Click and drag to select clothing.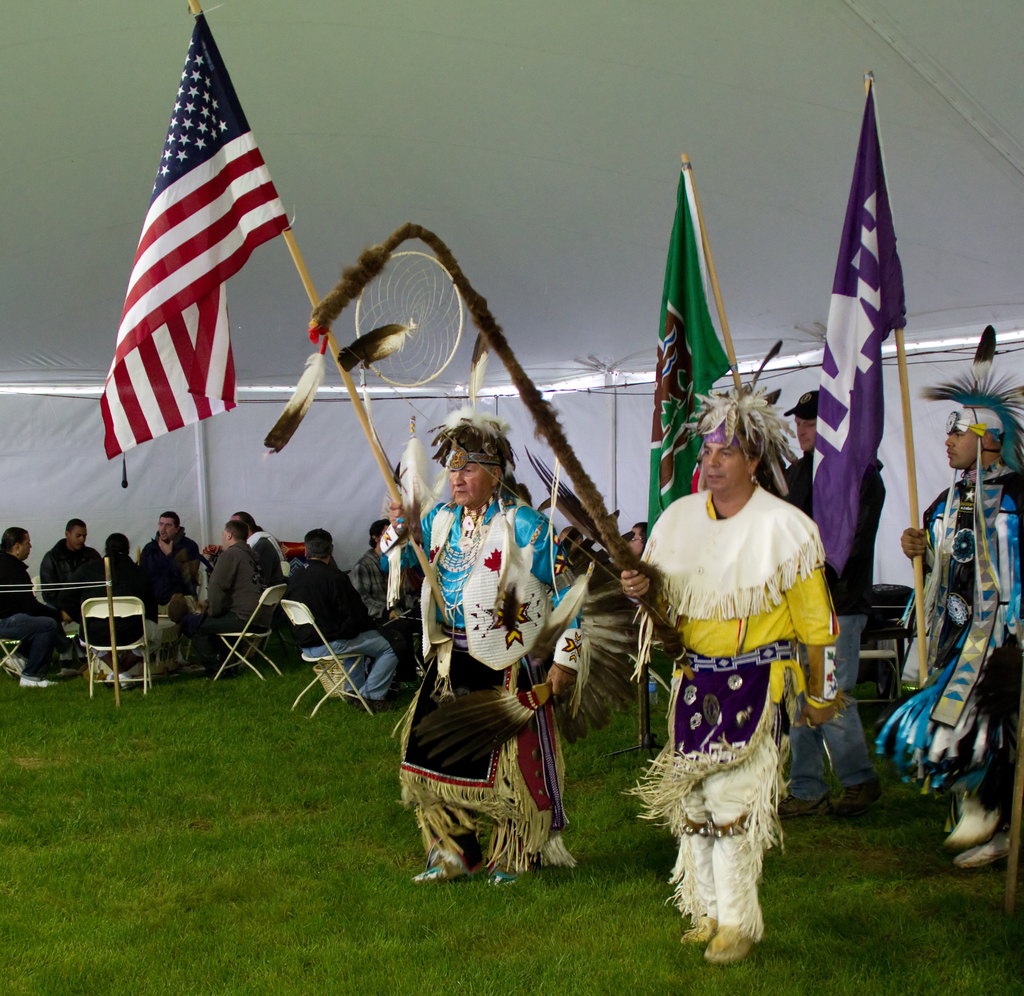
Selection: (left=775, top=454, right=886, bottom=800).
